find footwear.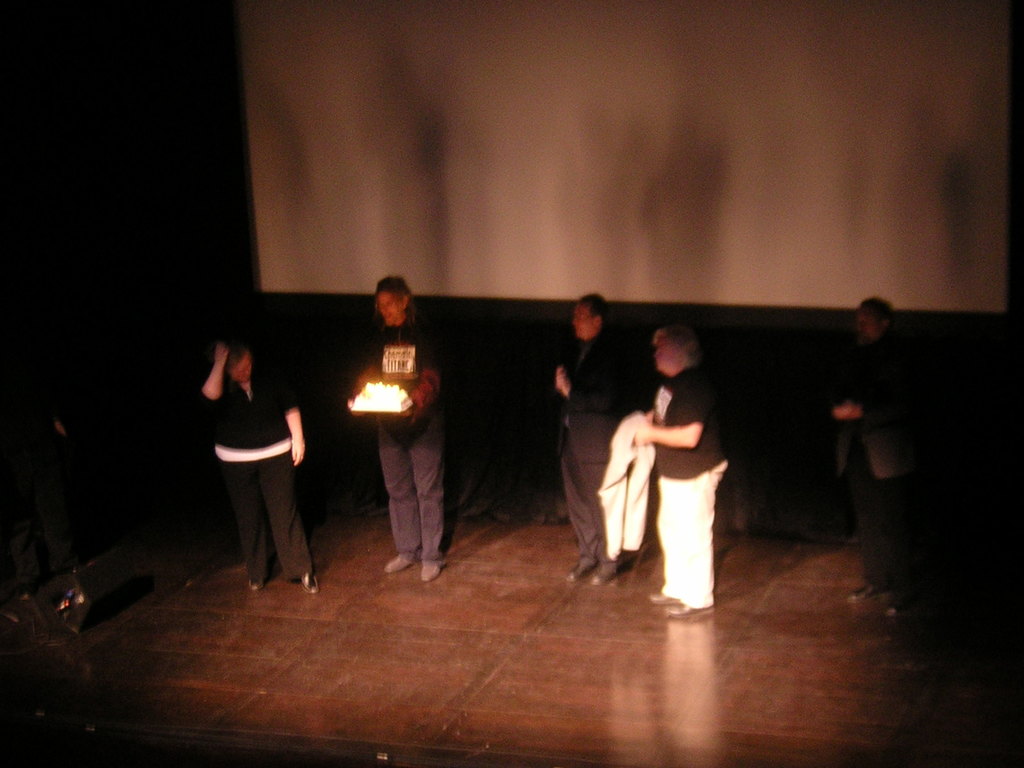
BBox(652, 591, 678, 605).
